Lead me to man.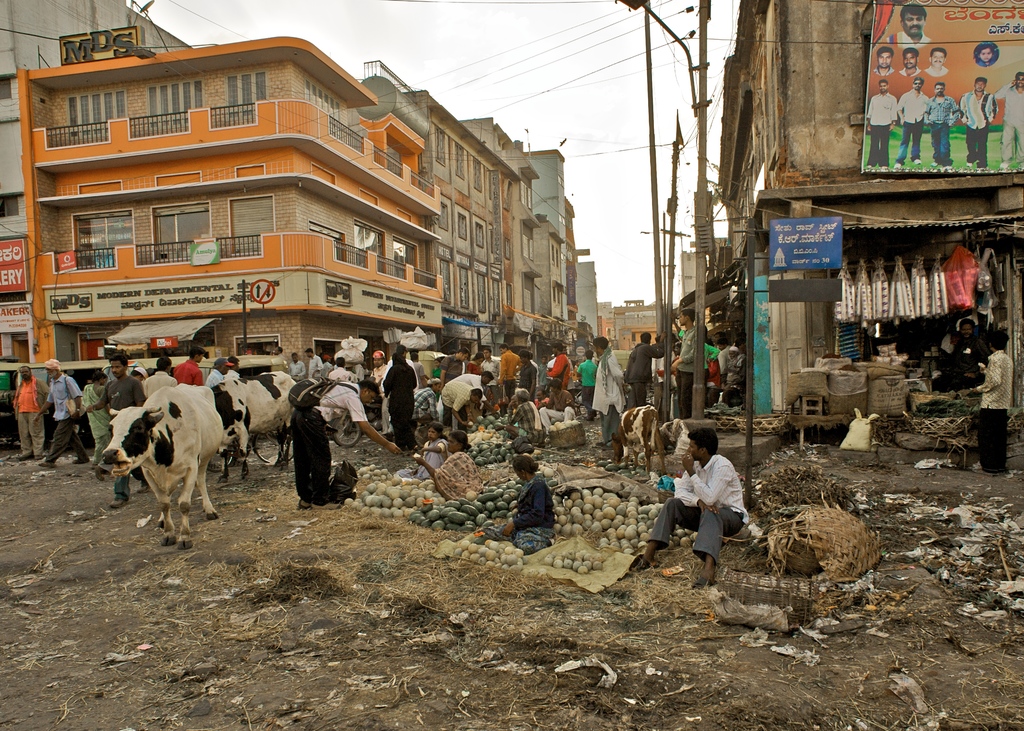
Lead to (x1=145, y1=354, x2=172, y2=393).
